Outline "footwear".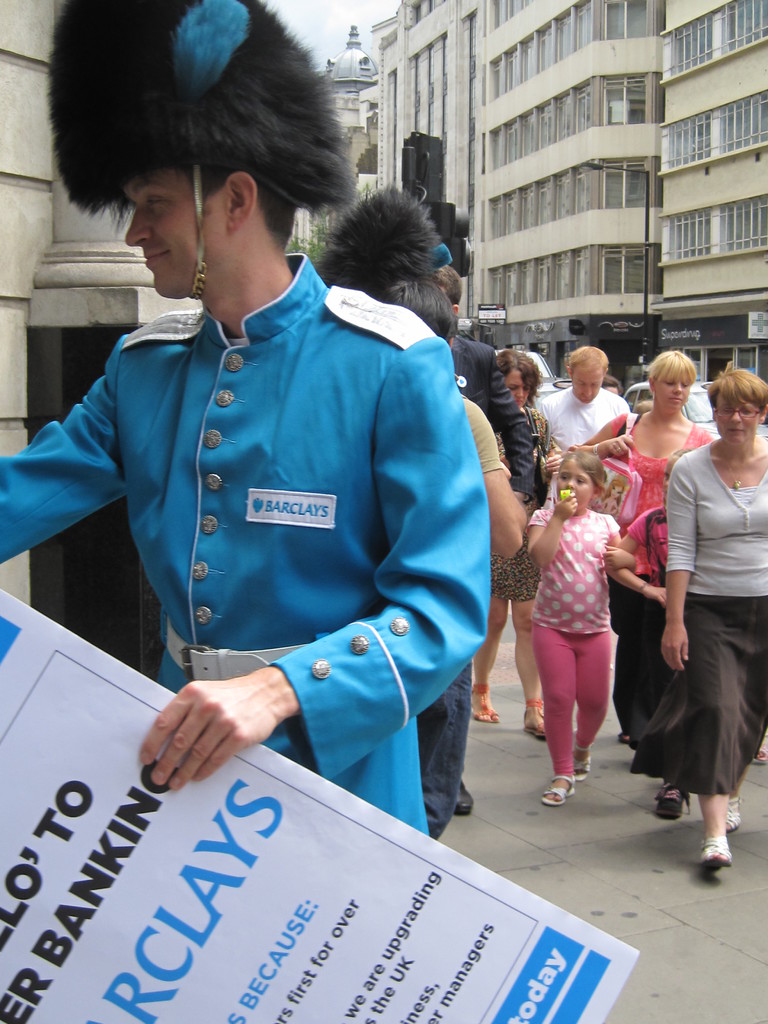
Outline: detection(538, 774, 575, 810).
